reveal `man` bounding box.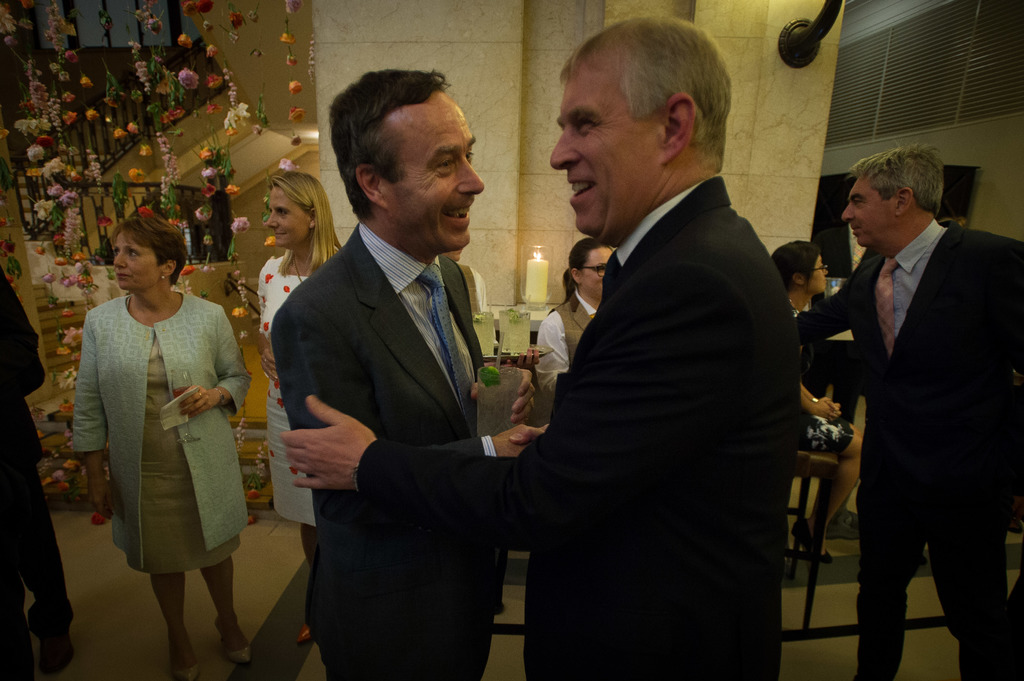
Revealed: bbox=[805, 91, 1009, 680].
